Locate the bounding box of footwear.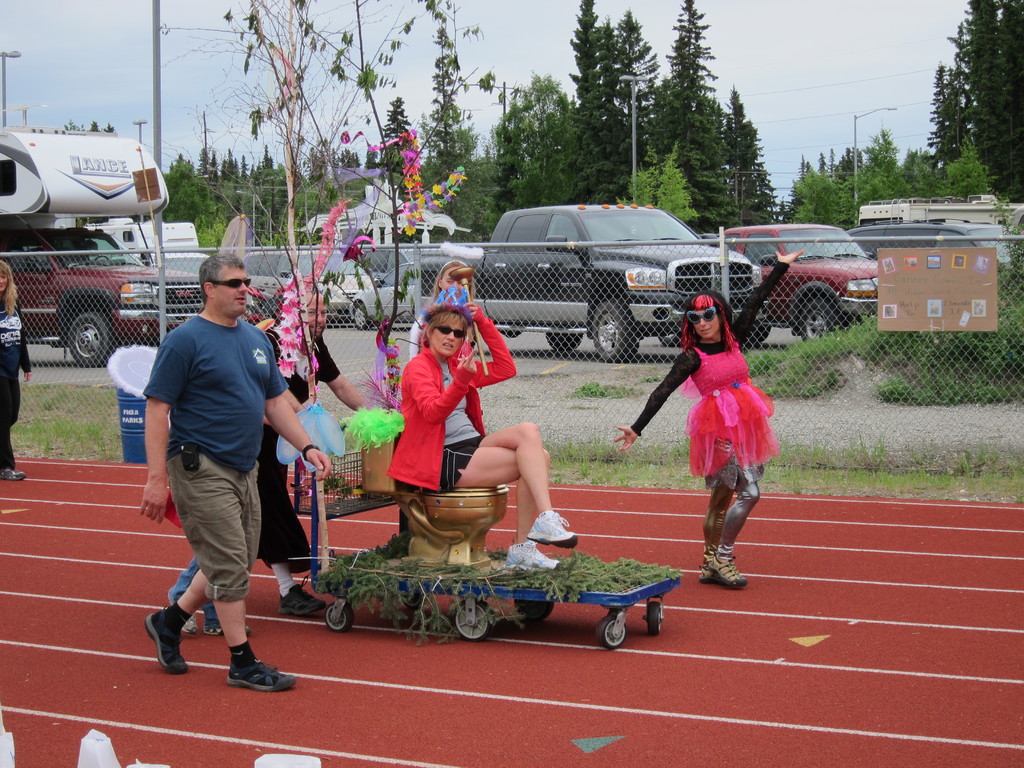
Bounding box: pyautogui.locateOnScreen(225, 660, 300, 694).
